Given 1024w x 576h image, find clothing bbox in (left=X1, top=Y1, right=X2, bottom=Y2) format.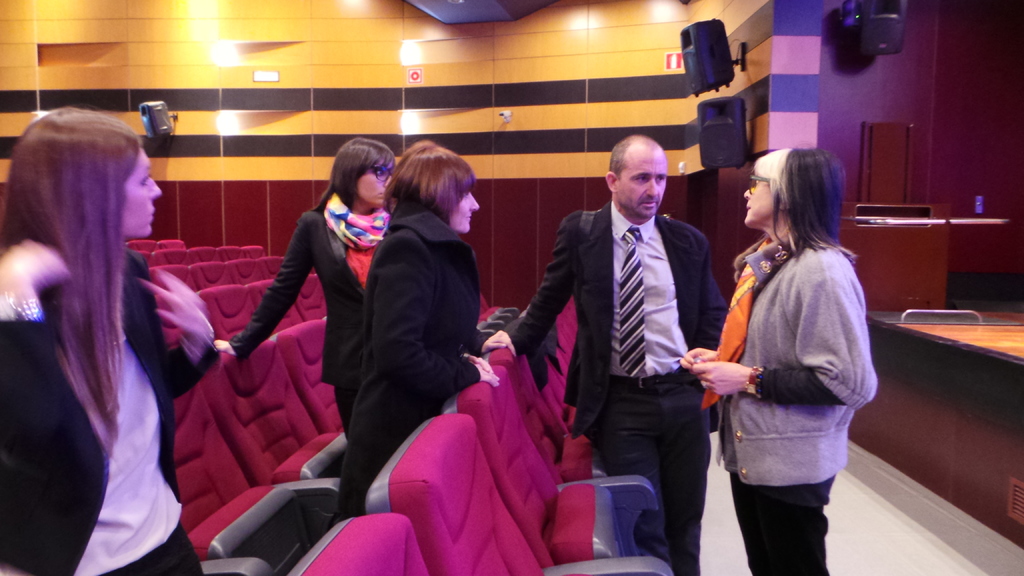
(left=342, top=205, right=470, bottom=516).
